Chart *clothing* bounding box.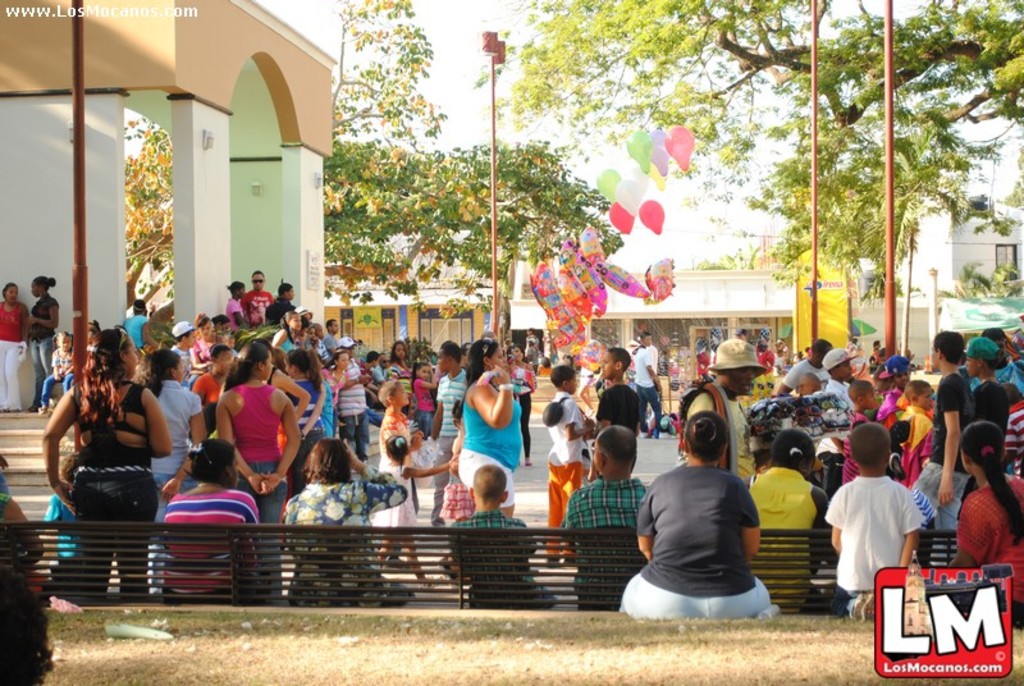
Charted: select_region(230, 298, 255, 323).
